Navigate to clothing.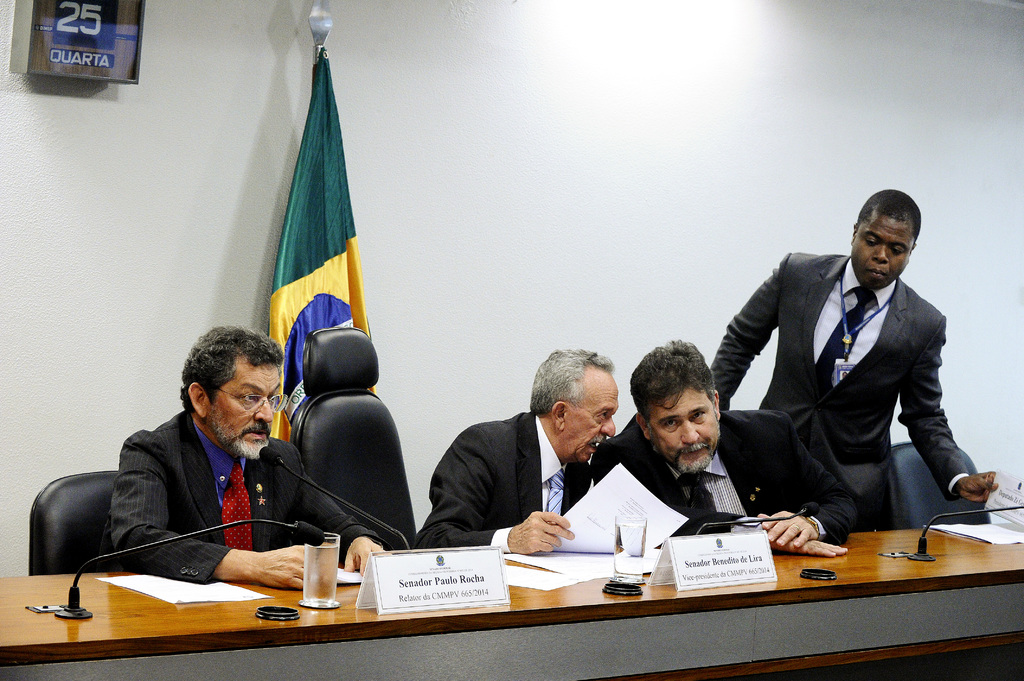
Navigation target: BBox(109, 394, 375, 589).
